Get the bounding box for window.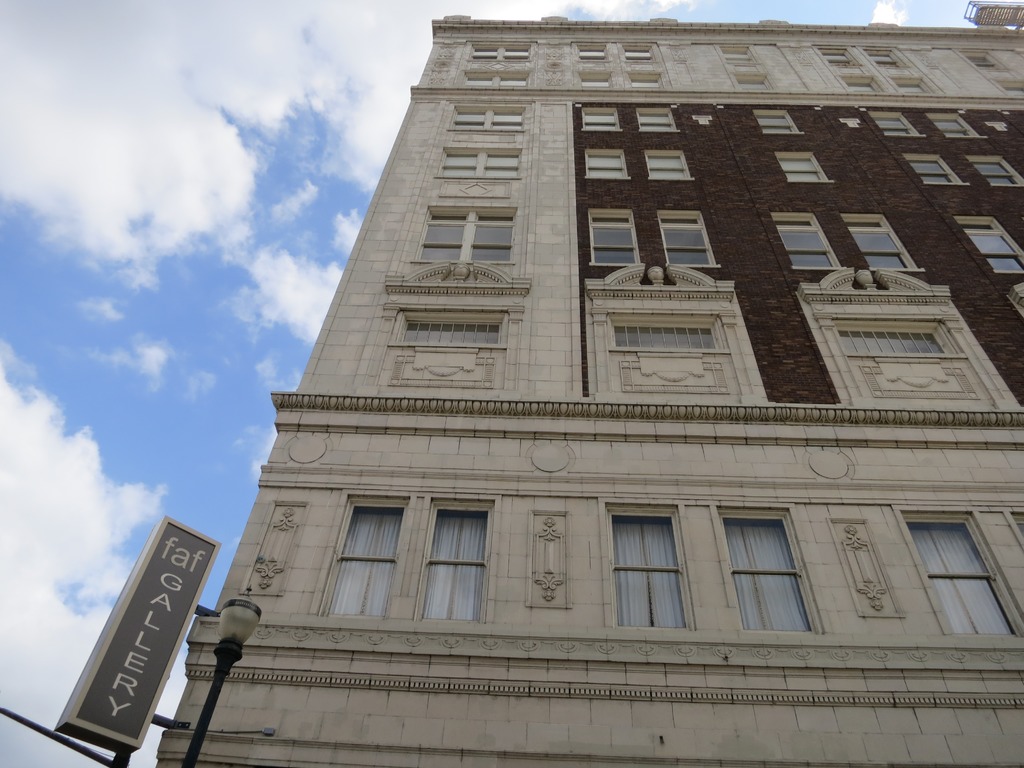
pyautogui.locateOnScreen(589, 205, 643, 266).
